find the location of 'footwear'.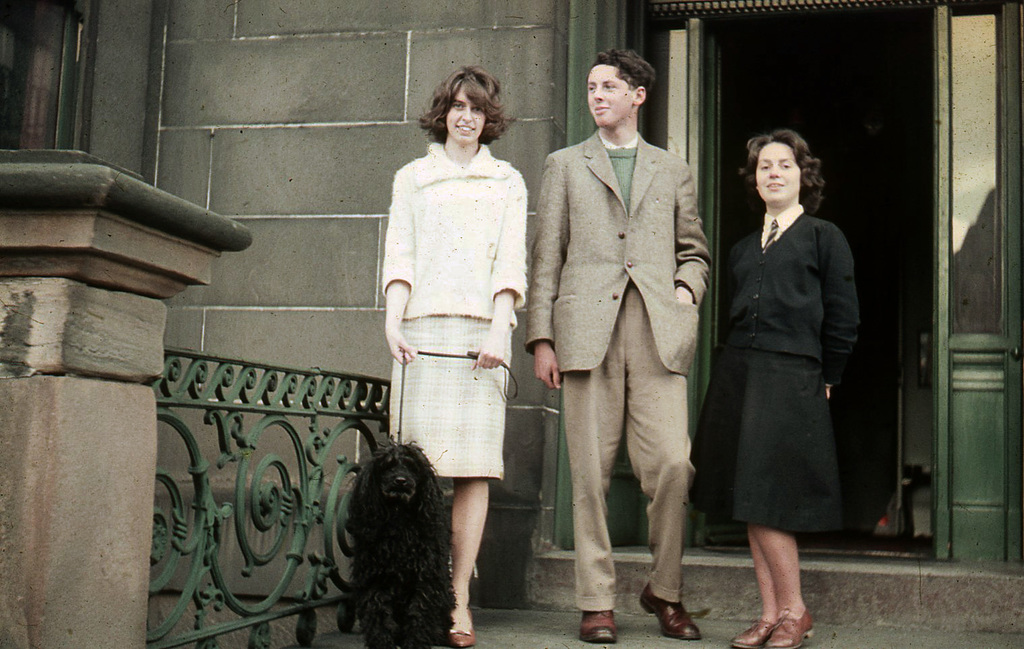
Location: bbox(730, 616, 779, 648).
